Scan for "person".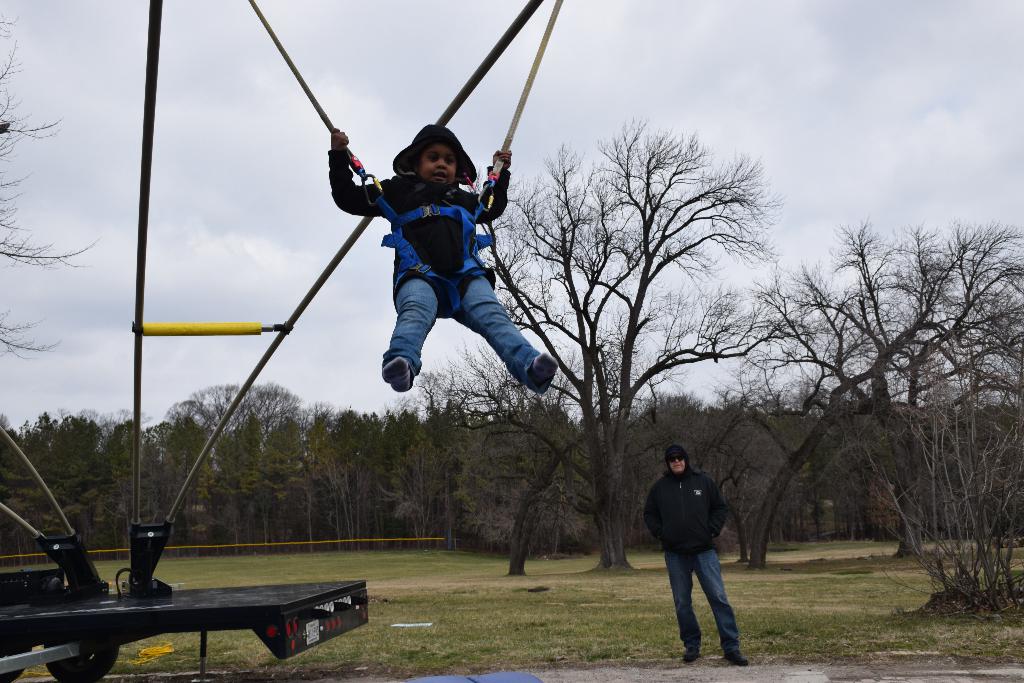
Scan result: select_region(340, 95, 547, 450).
